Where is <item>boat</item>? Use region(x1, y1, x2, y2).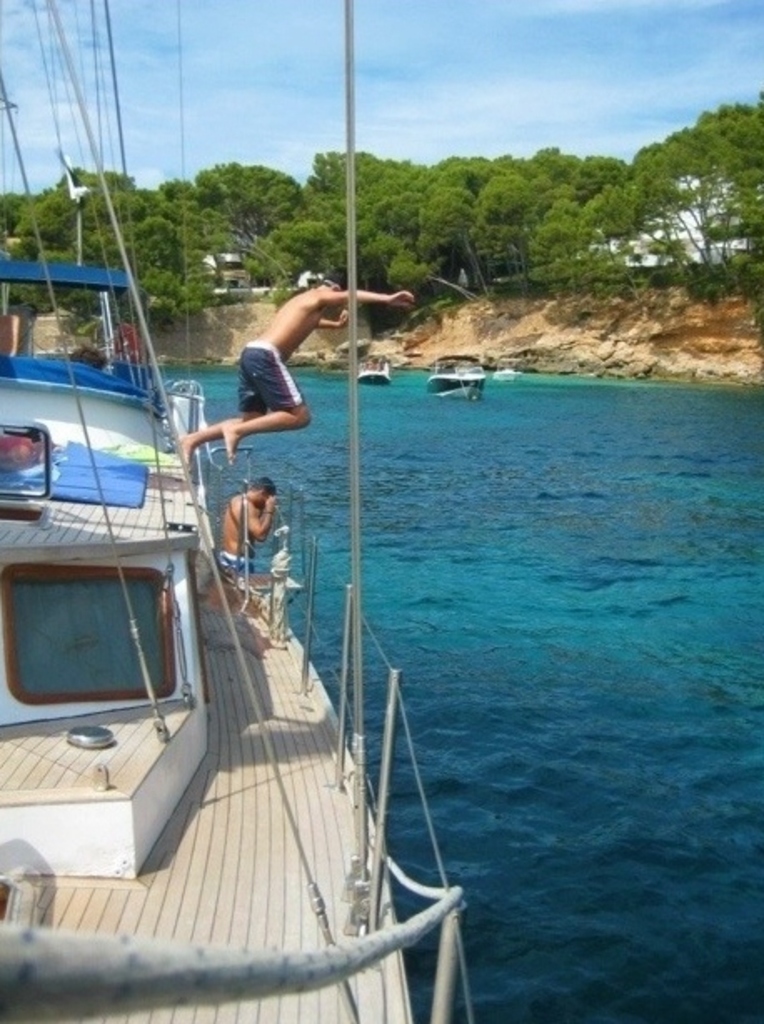
region(0, 0, 477, 1022).
